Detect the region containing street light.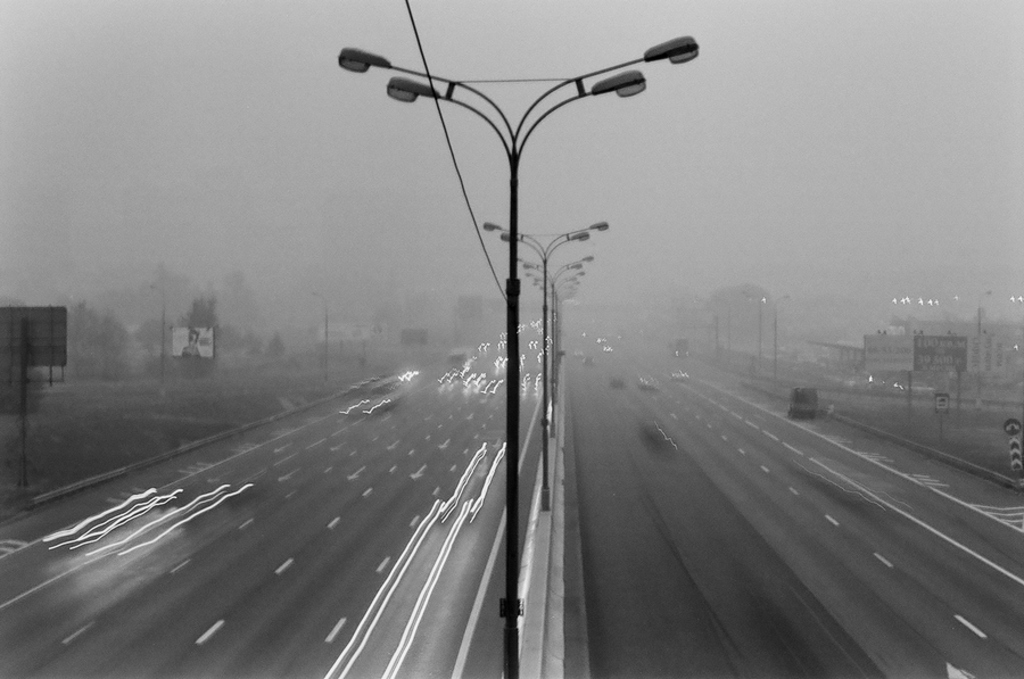
[426, 33, 654, 638].
